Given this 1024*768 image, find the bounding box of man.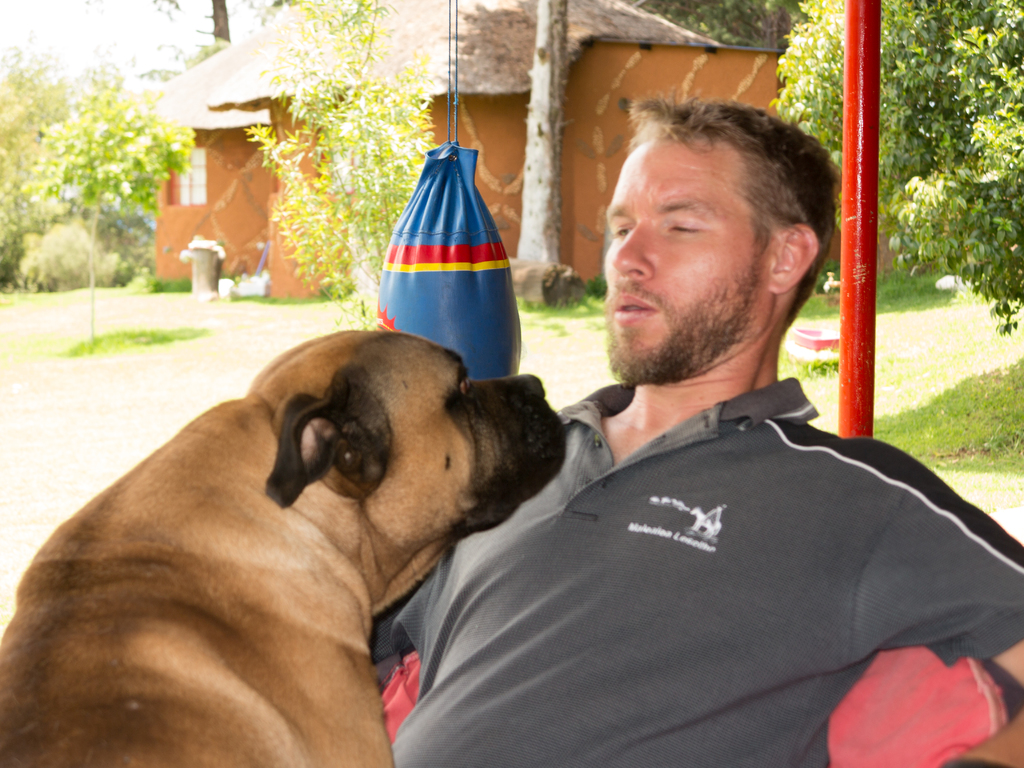
detection(372, 84, 1023, 767).
